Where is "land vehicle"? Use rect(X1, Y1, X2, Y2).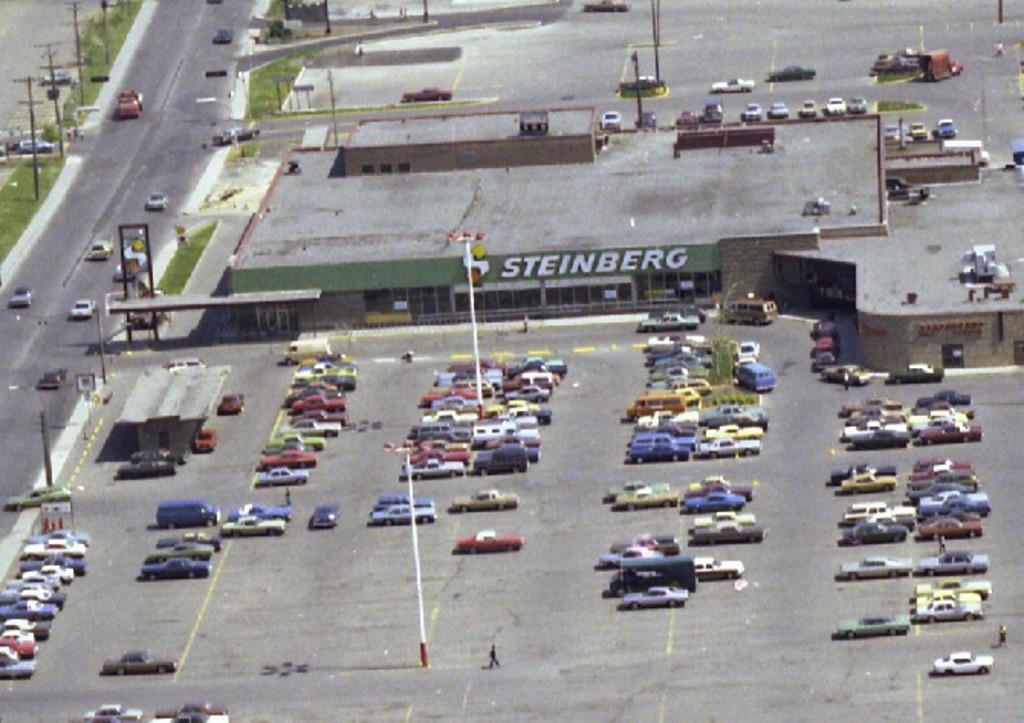
rect(310, 370, 359, 393).
